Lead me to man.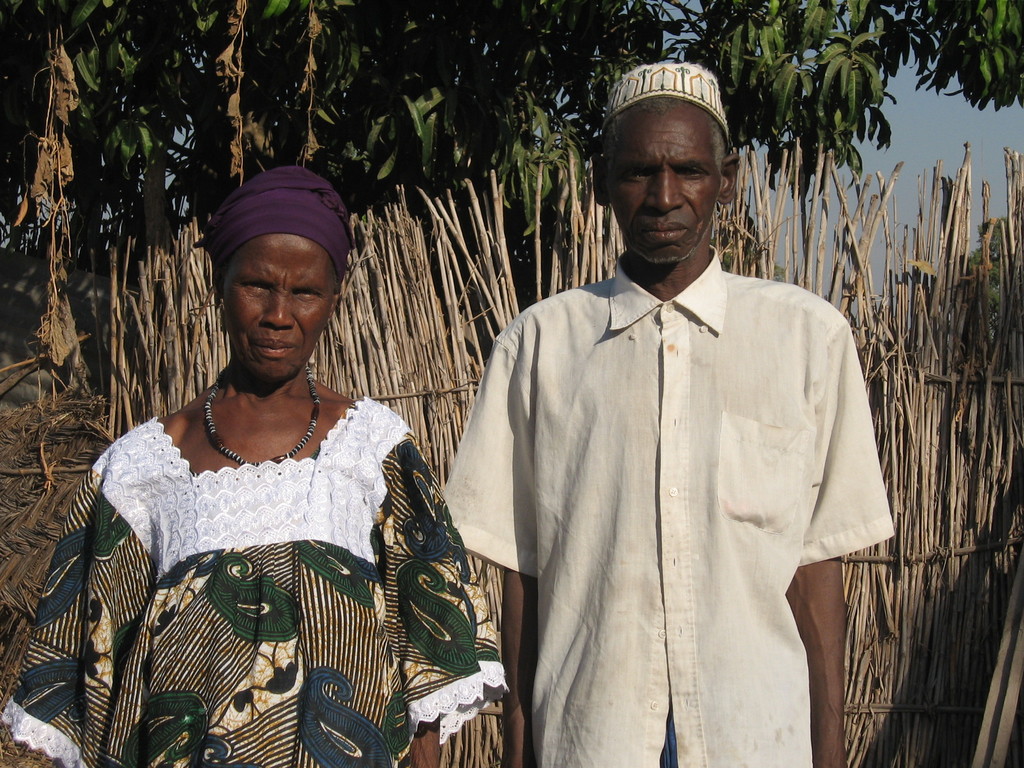
Lead to region(441, 70, 889, 755).
